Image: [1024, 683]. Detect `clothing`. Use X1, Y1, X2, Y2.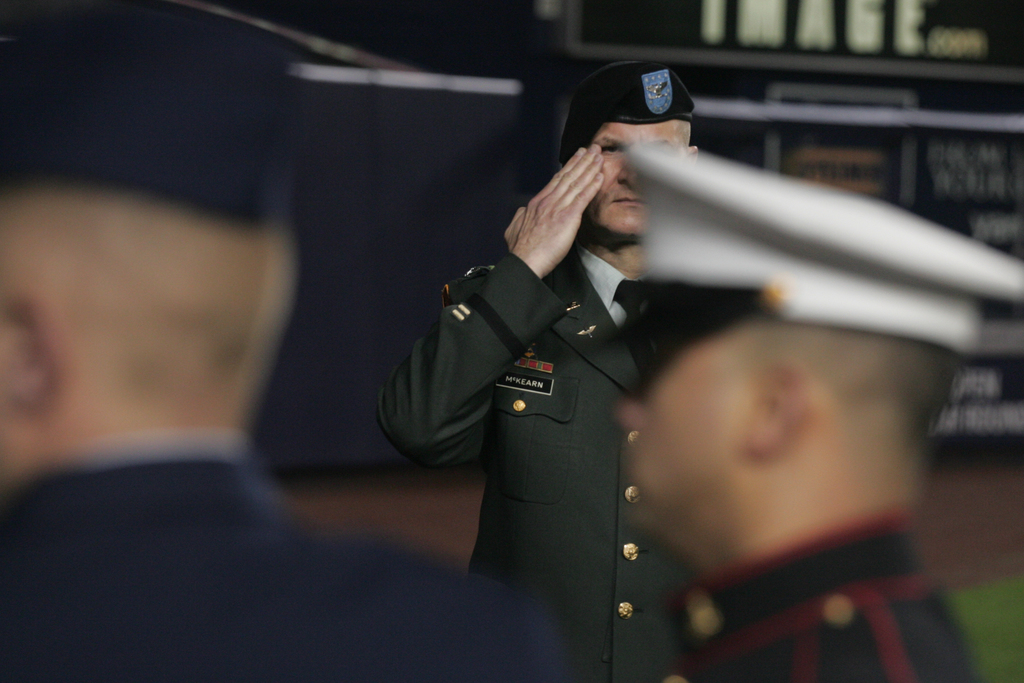
372, 230, 707, 682.
